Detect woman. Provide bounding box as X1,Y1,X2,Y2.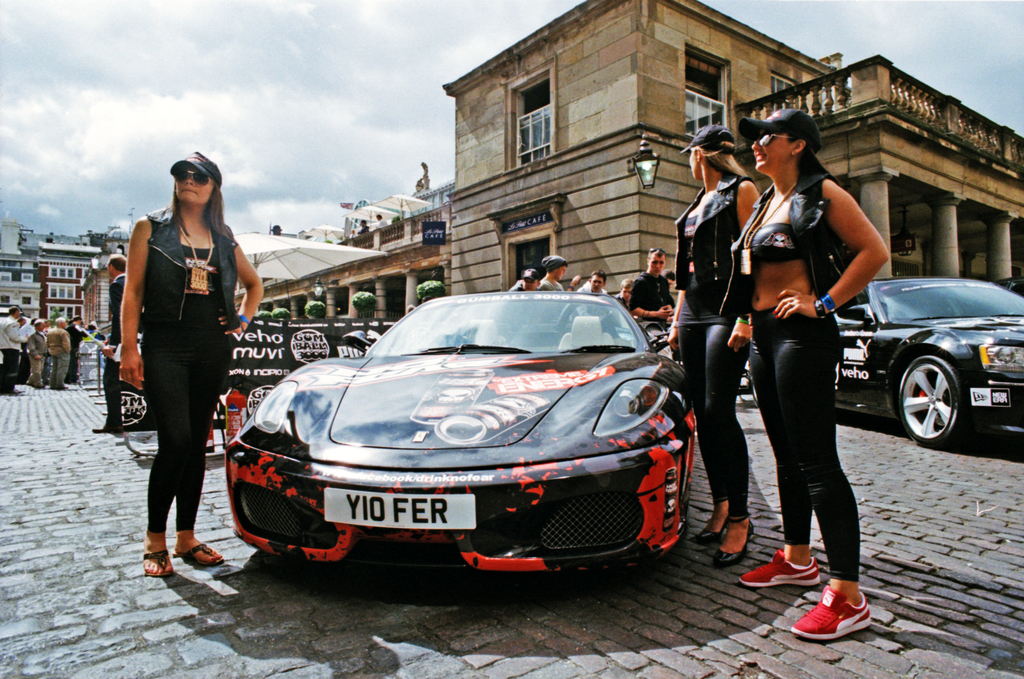
114,152,262,572.
